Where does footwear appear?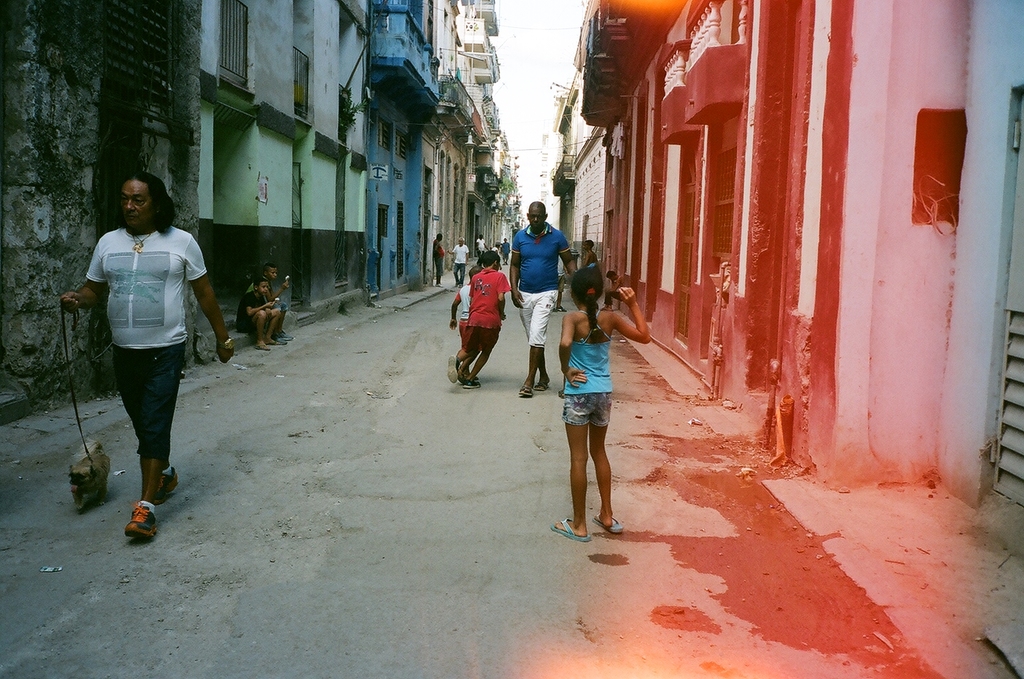
Appears at region(279, 331, 294, 344).
